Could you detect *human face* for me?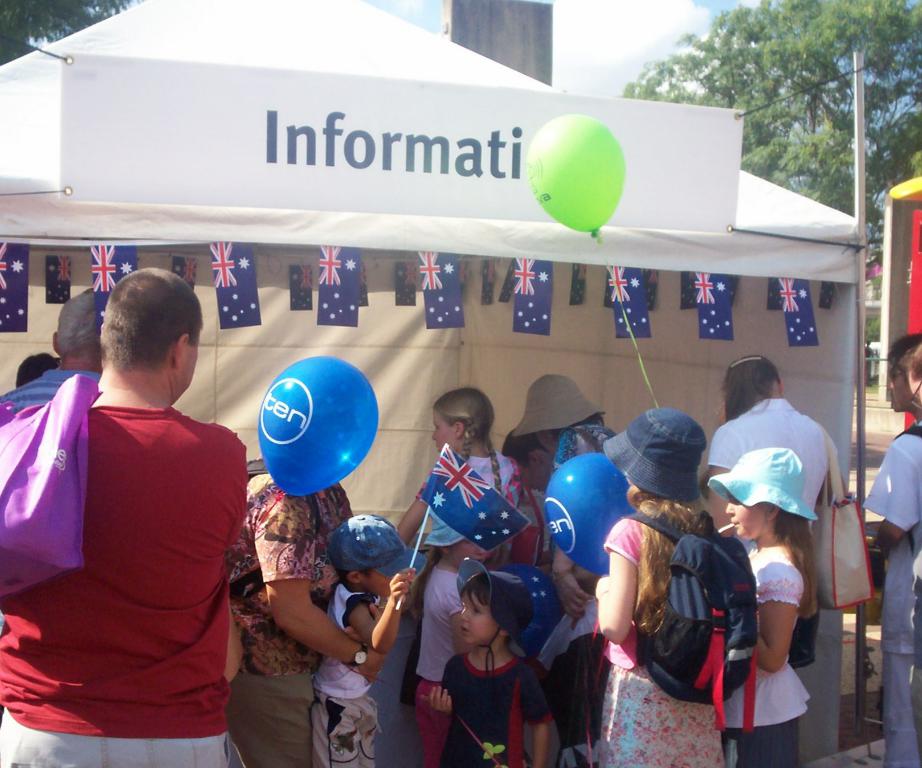
Detection result: bbox(724, 490, 769, 538).
